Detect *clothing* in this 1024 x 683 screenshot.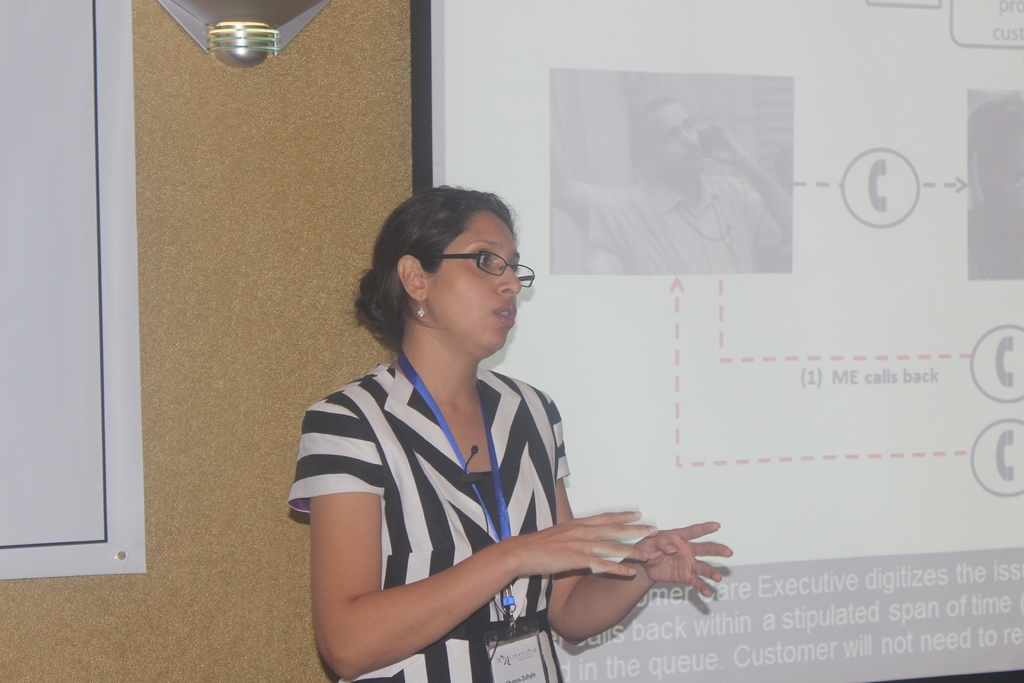
Detection: (x1=586, y1=172, x2=783, y2=277).
